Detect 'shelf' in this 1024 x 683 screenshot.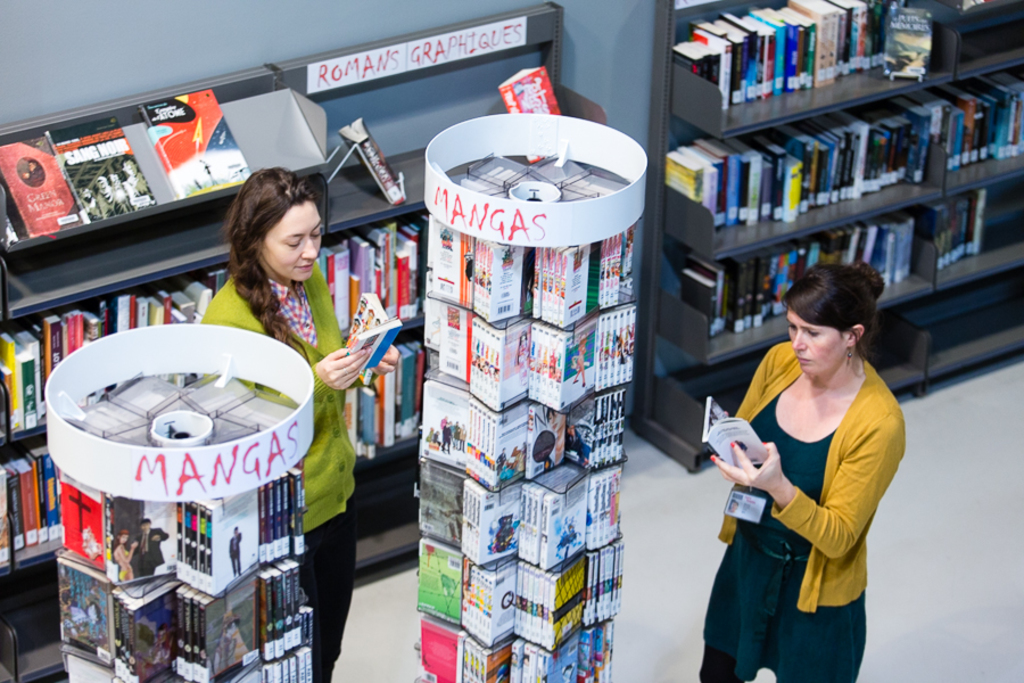
Detection: <region>646, 0, 1023, 464</region>.
